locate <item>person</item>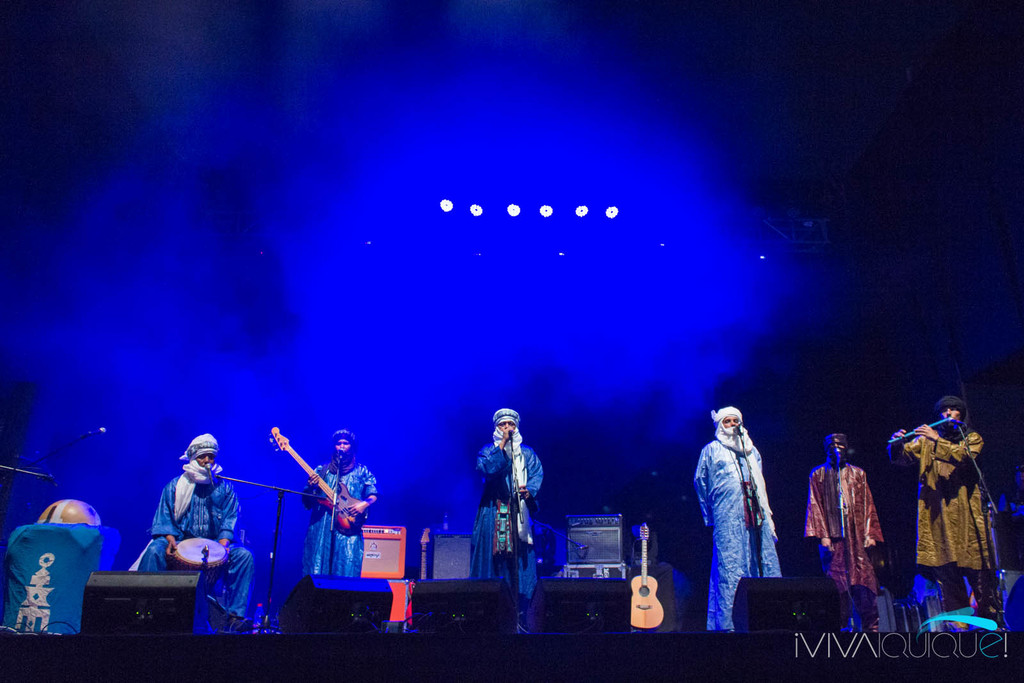
(133, 431, 259, 629)
